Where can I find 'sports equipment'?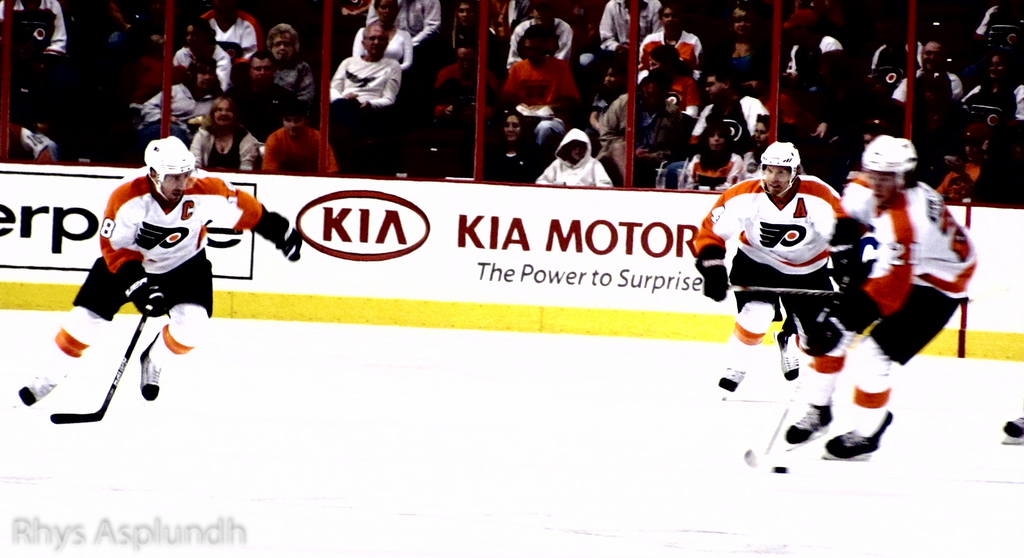
You can find it at (141, 133, 197, 201).
